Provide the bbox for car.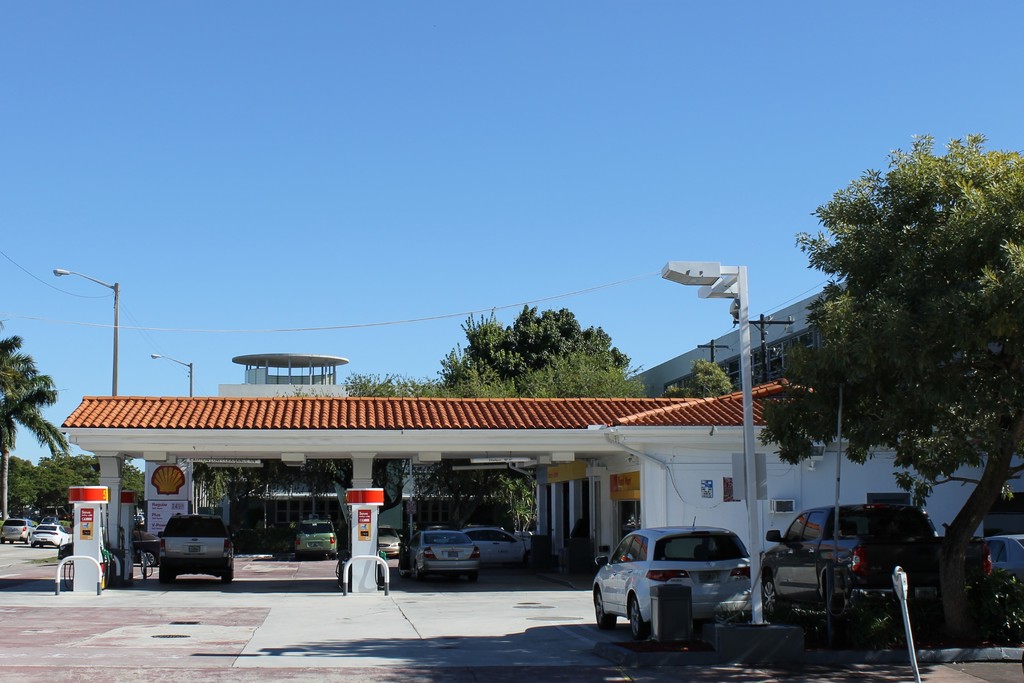
BBox(593, 531, 775, 650).
